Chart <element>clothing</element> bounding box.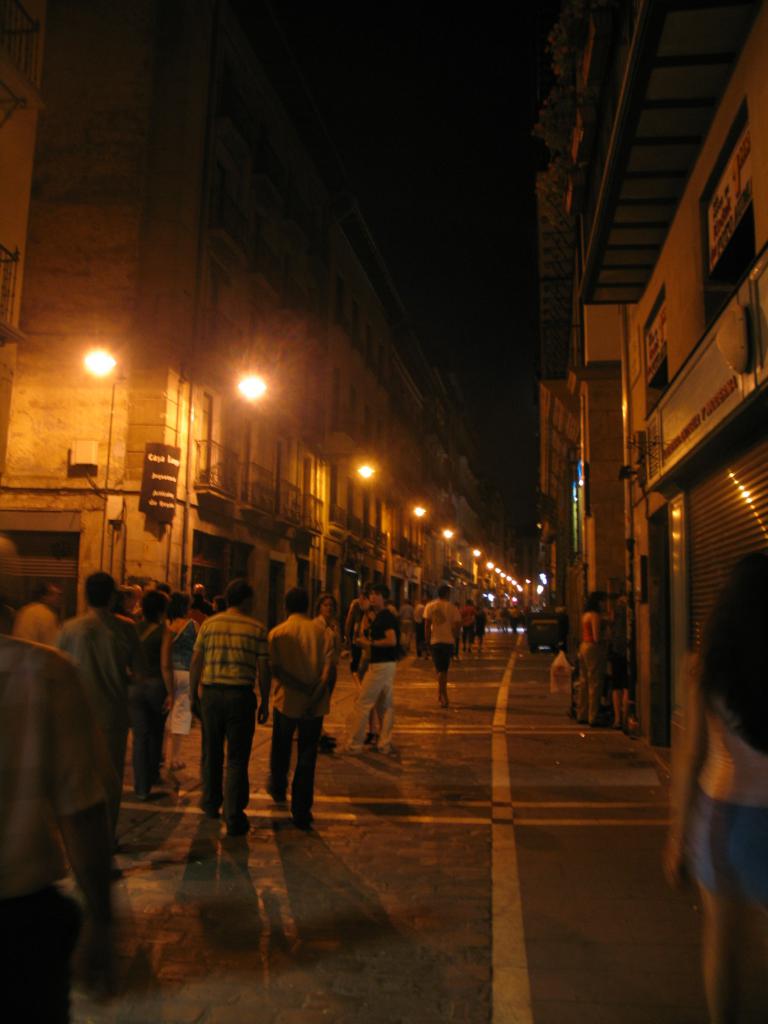
Charted: (left=577, top=614, right=604, bottom=729).
